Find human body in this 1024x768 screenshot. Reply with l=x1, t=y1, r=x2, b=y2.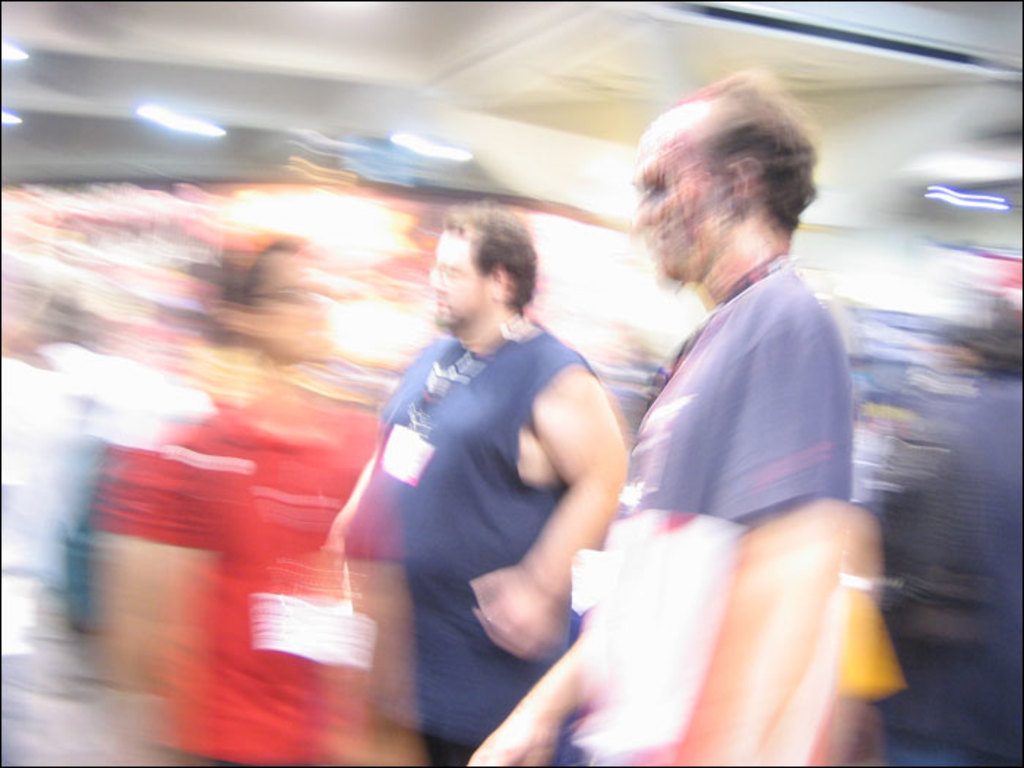
l=88, t=369, r=410, b=767.
